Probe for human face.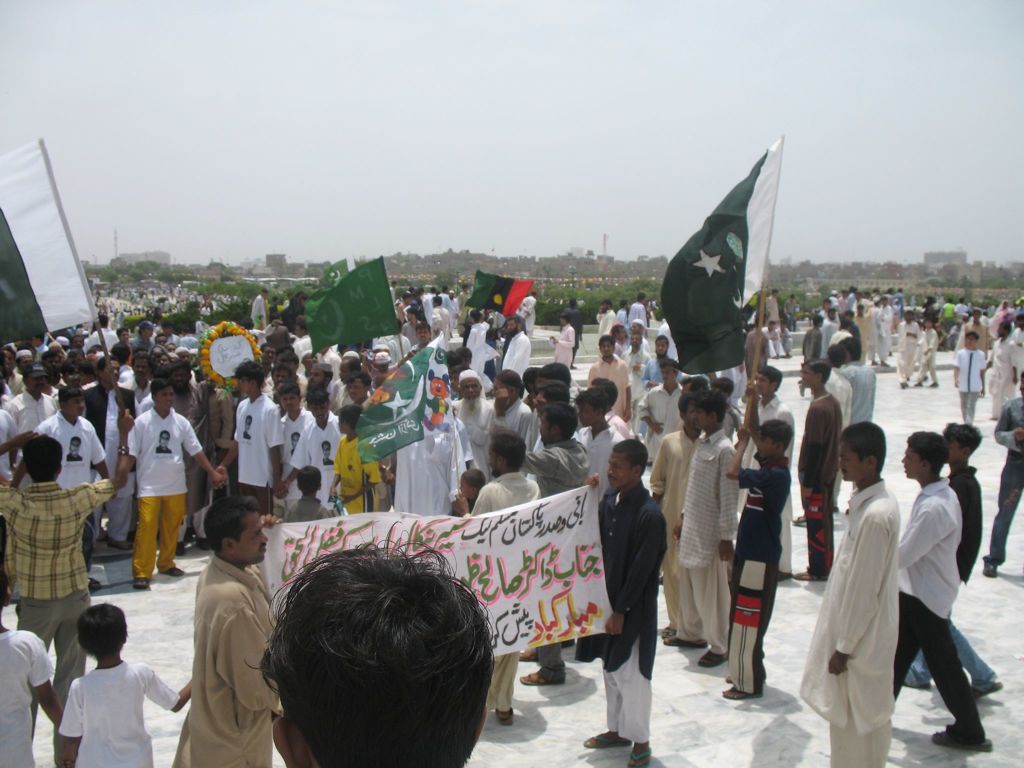
Probe result: x1=490 y1=447 x2=502 y2=478.
